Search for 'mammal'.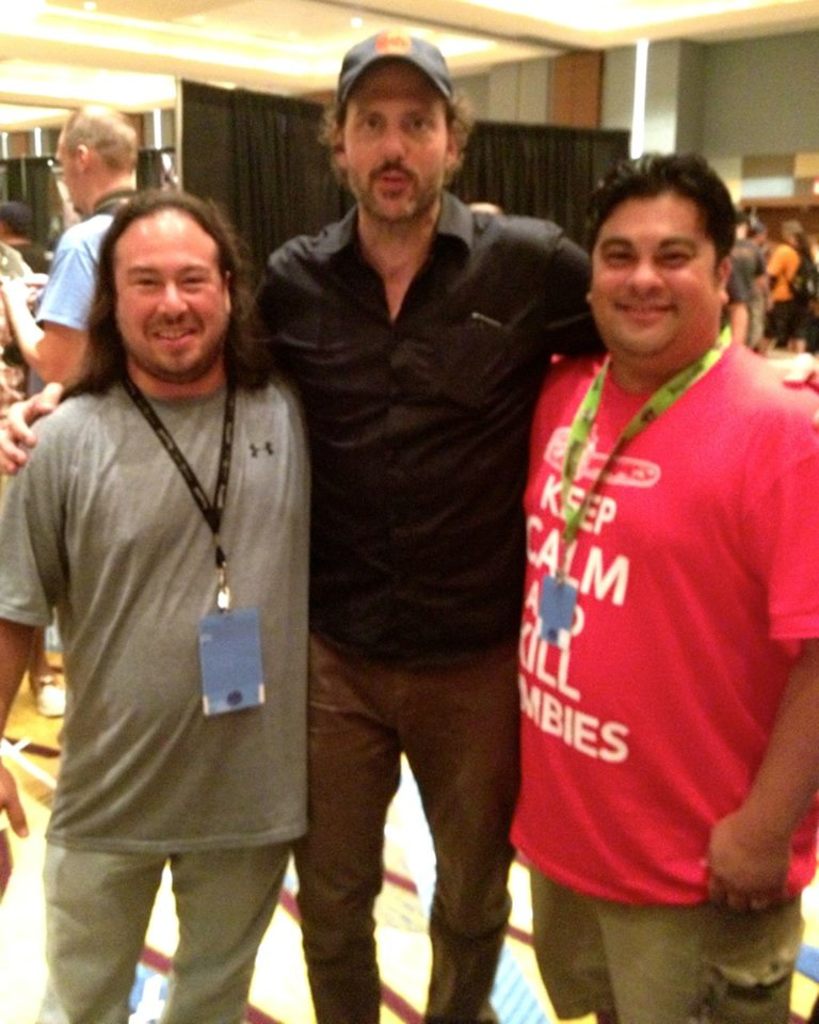
Found at 735:213:772:352.
